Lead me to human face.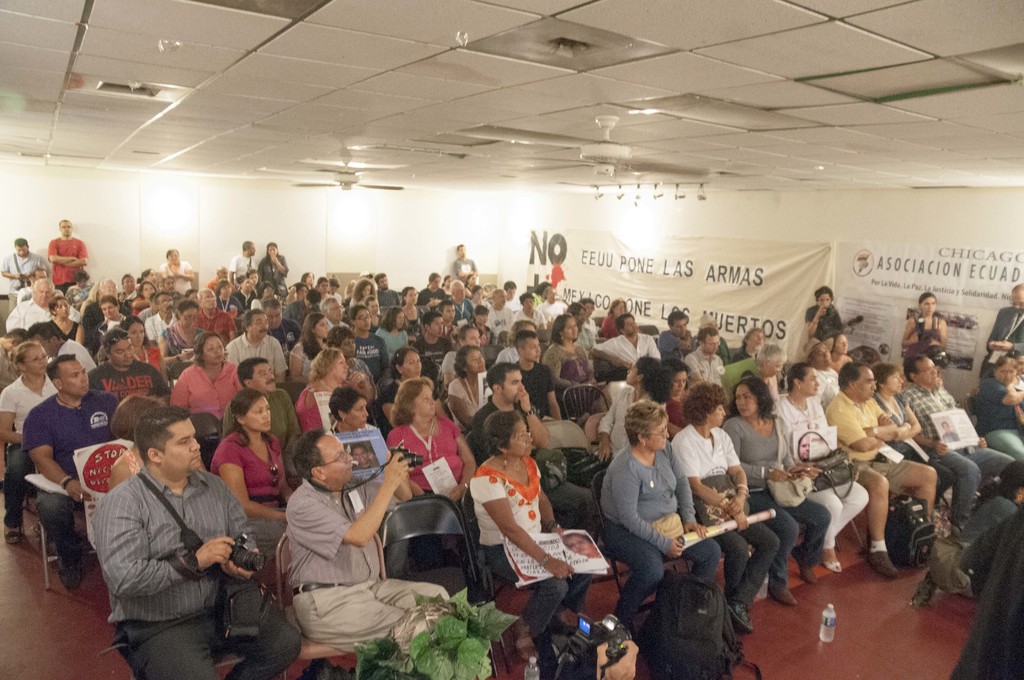
Lead to (left=156, top=293, right=175, bottom=312).
